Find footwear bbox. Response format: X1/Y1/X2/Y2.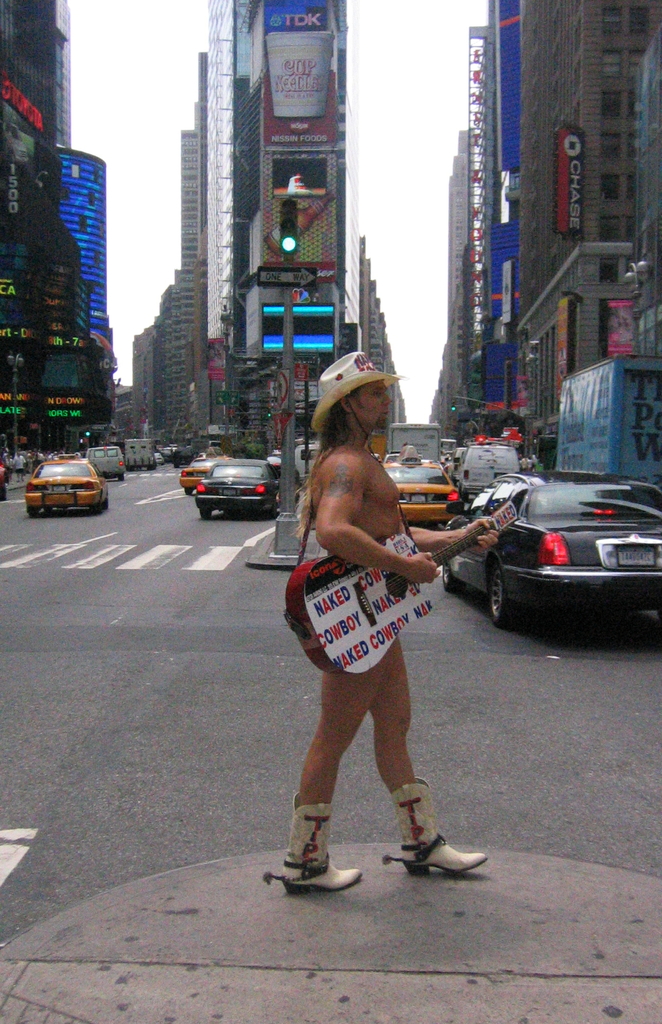
389/817/484/883.
